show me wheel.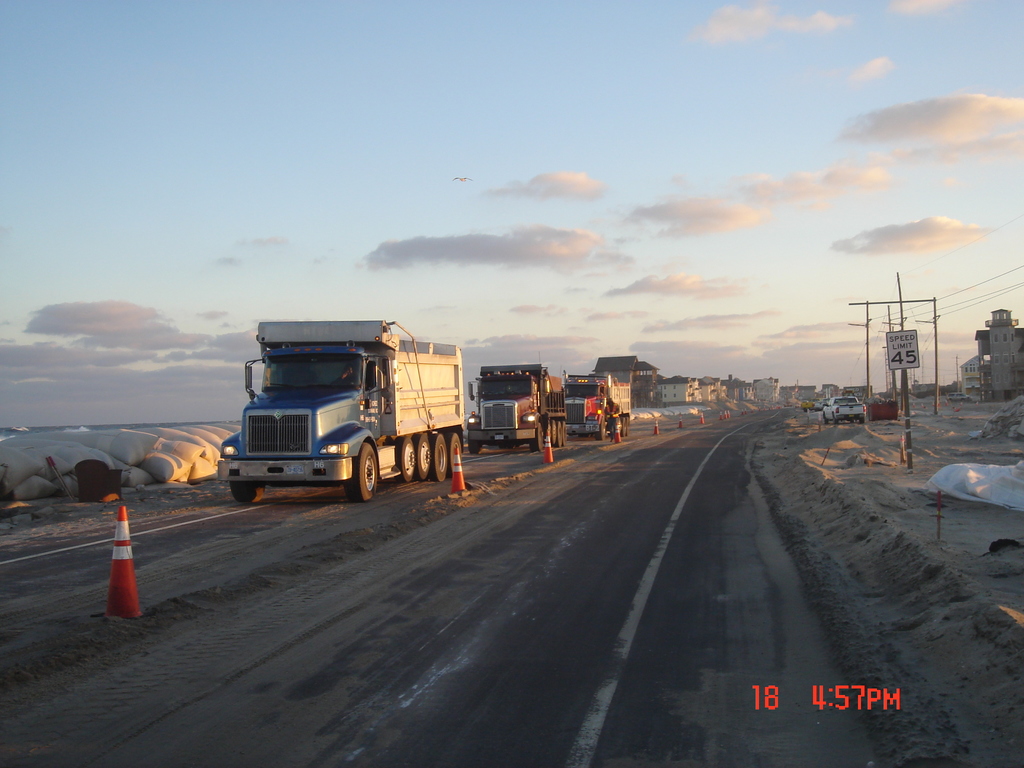
wheel is here: {"left": 228, "top": 483, "right": 266, "bottom": 505}.
